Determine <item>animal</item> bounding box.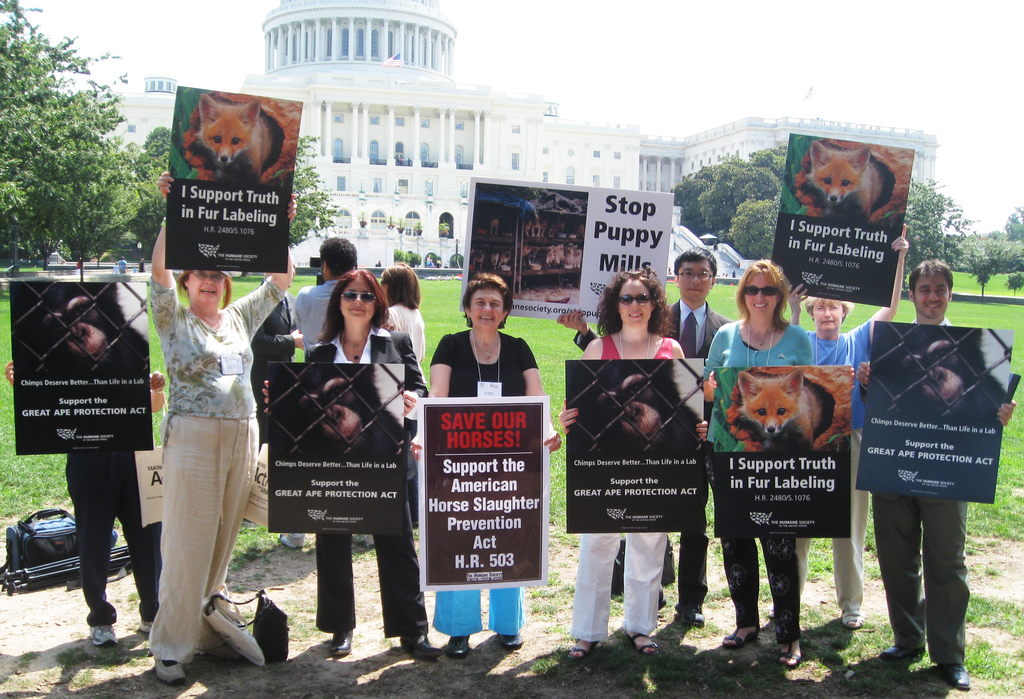
Determined: bbox=(804, 138, 887, 225).
